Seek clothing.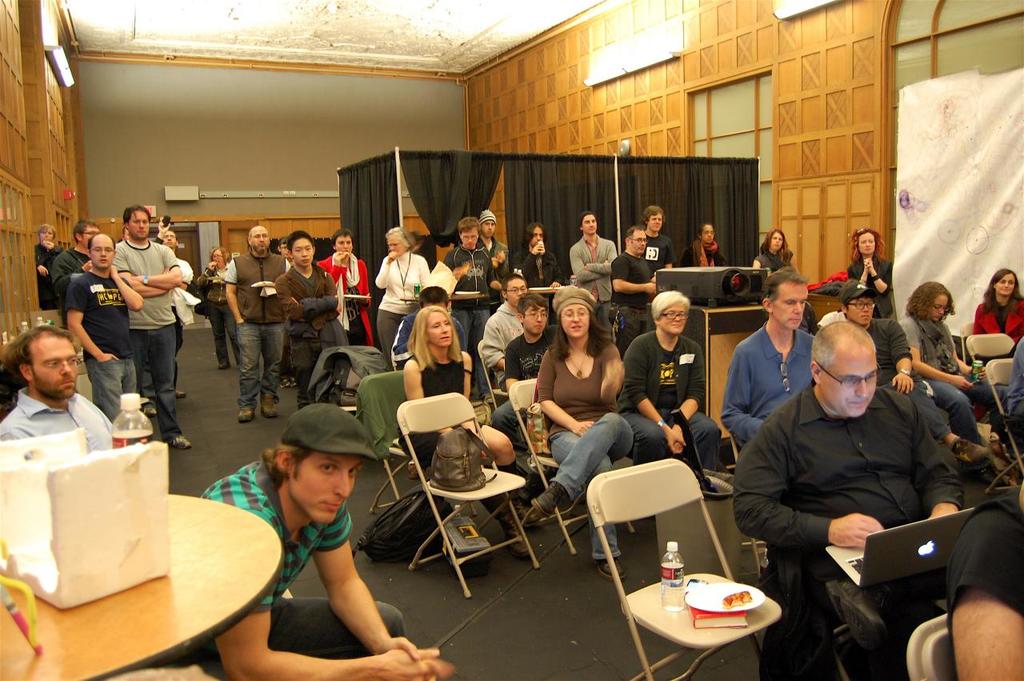
bbox=(893, 307, 1013, 449).
